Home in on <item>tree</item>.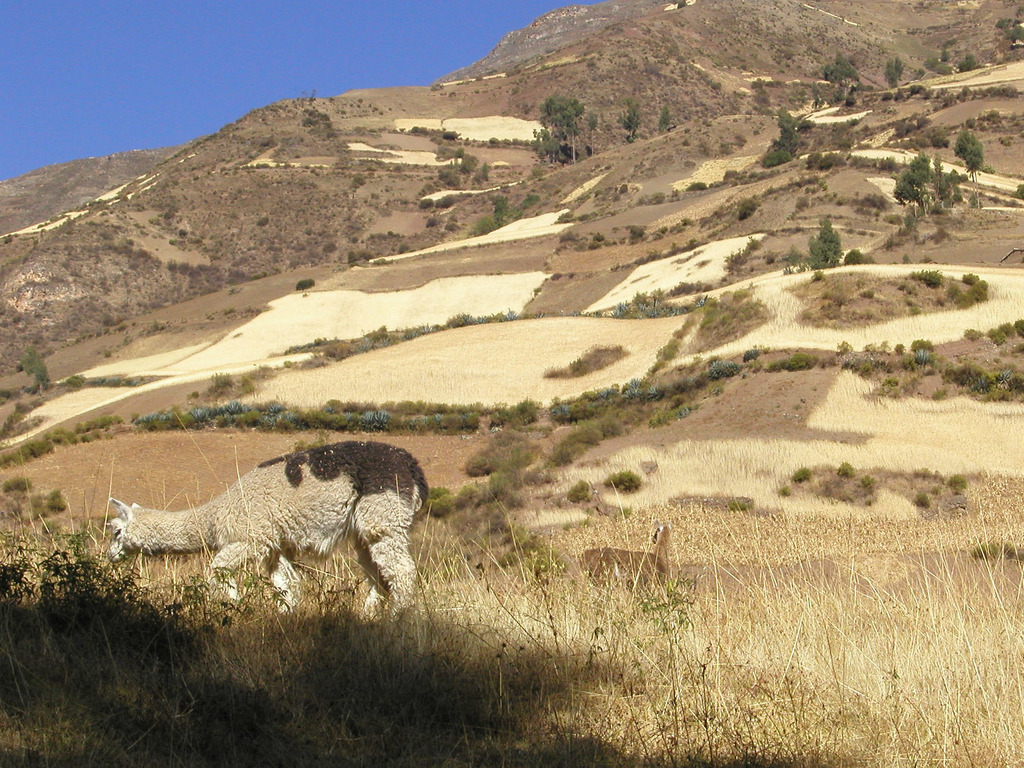
Homed in at (955,127,986,196).
